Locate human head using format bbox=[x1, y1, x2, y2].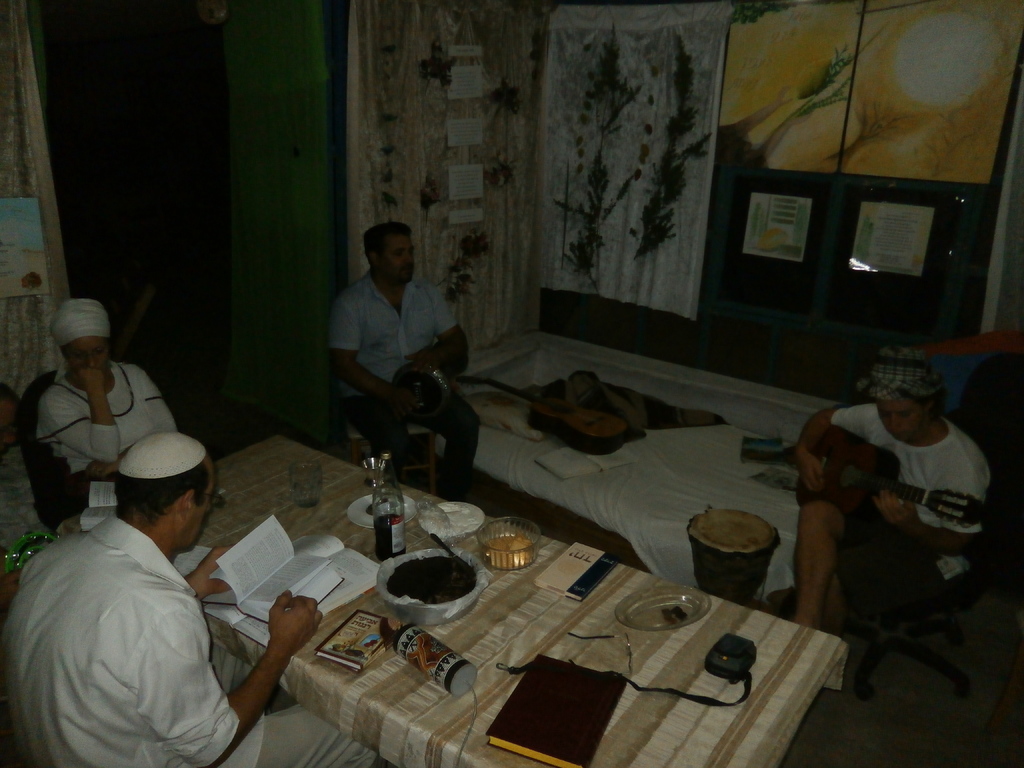
bbox=[51, 299, 113, 373].
